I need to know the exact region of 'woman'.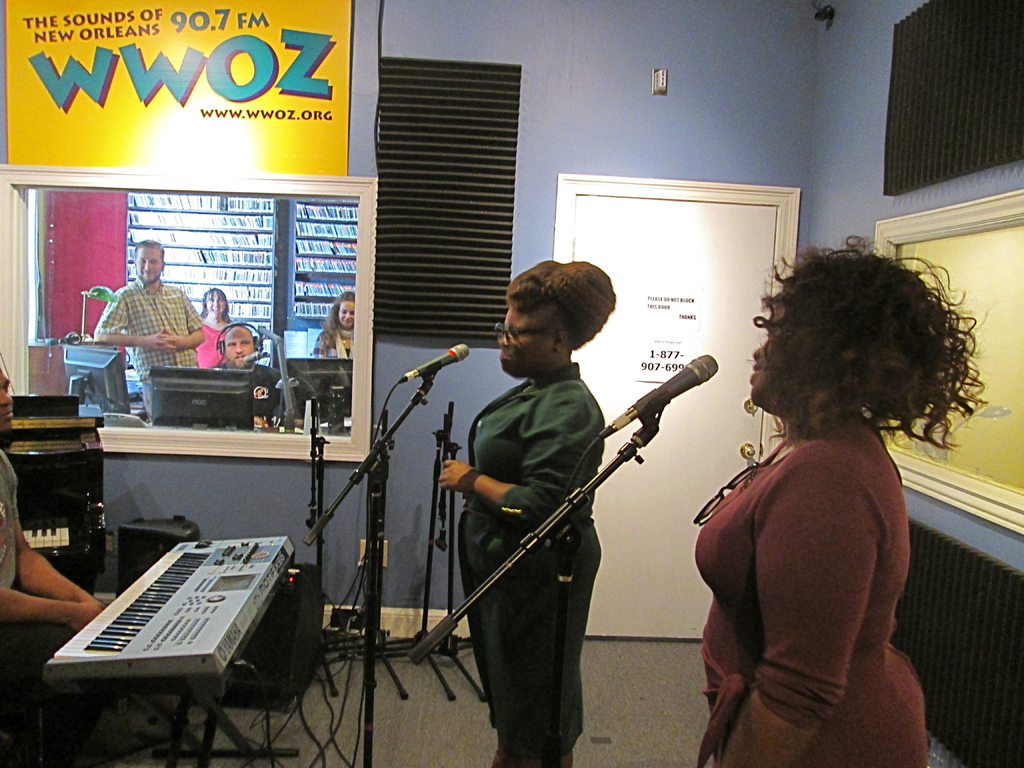
Region: <box>686,229,998,767</box>.
